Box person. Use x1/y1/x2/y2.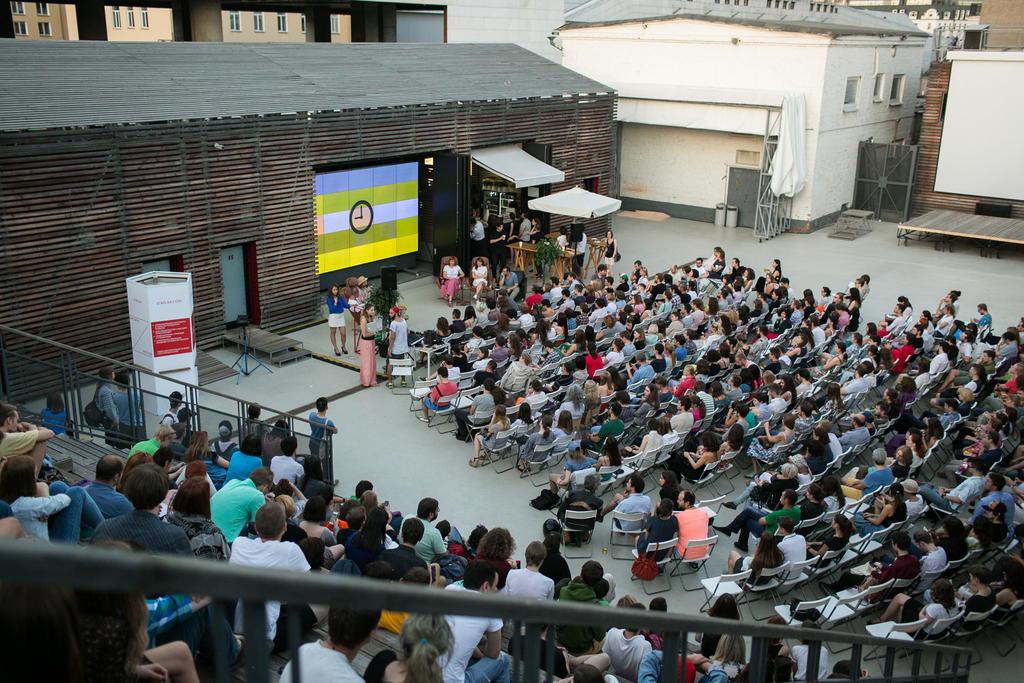
129/425/175/456.
